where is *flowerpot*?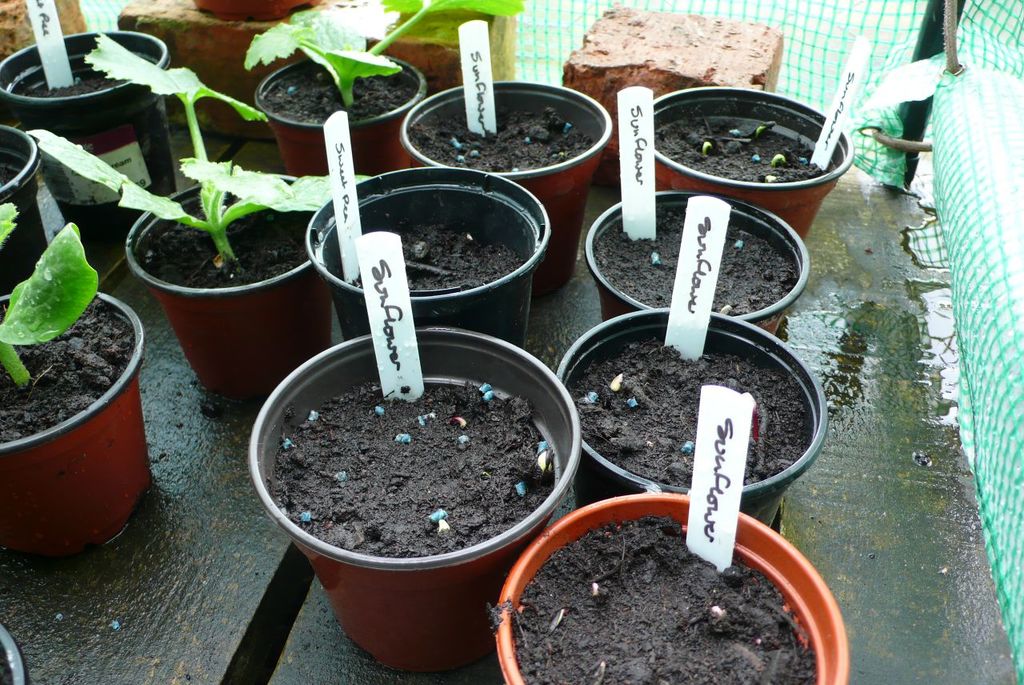
(left=0, top=121, right=44, bottom=298).
